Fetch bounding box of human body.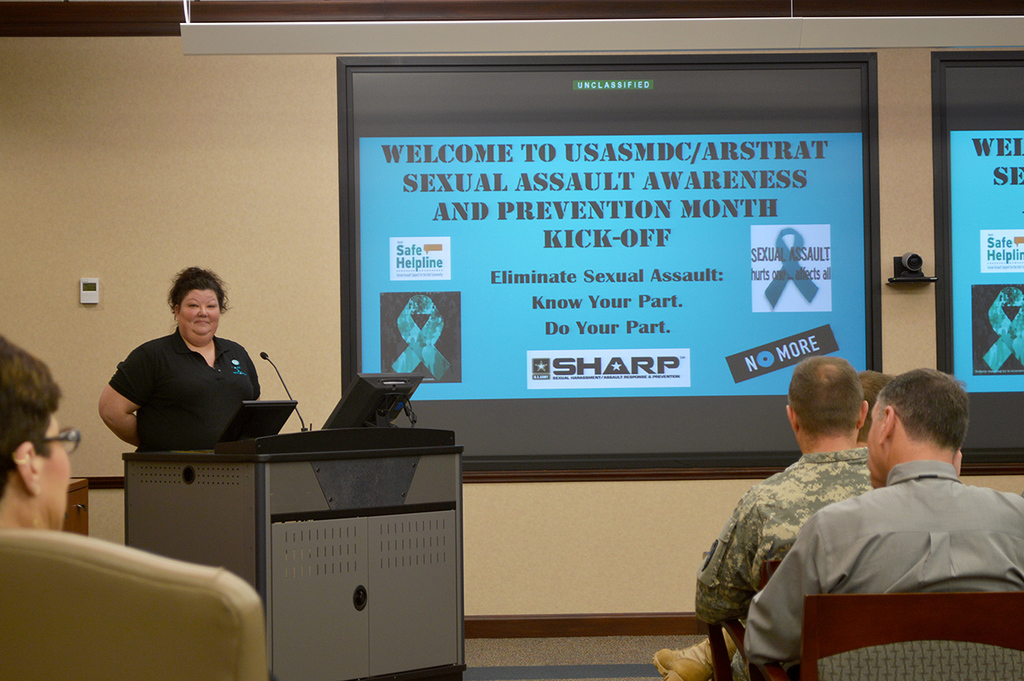
Bbox: (100, 268, 266, 451).
